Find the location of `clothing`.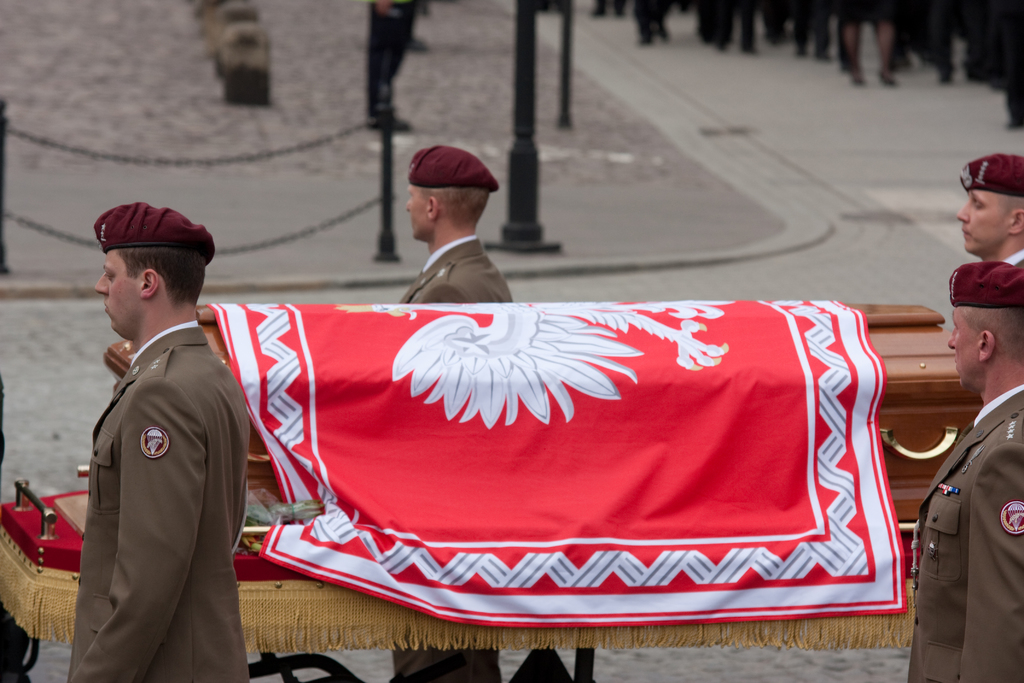
Location: 399/238/518/682.
